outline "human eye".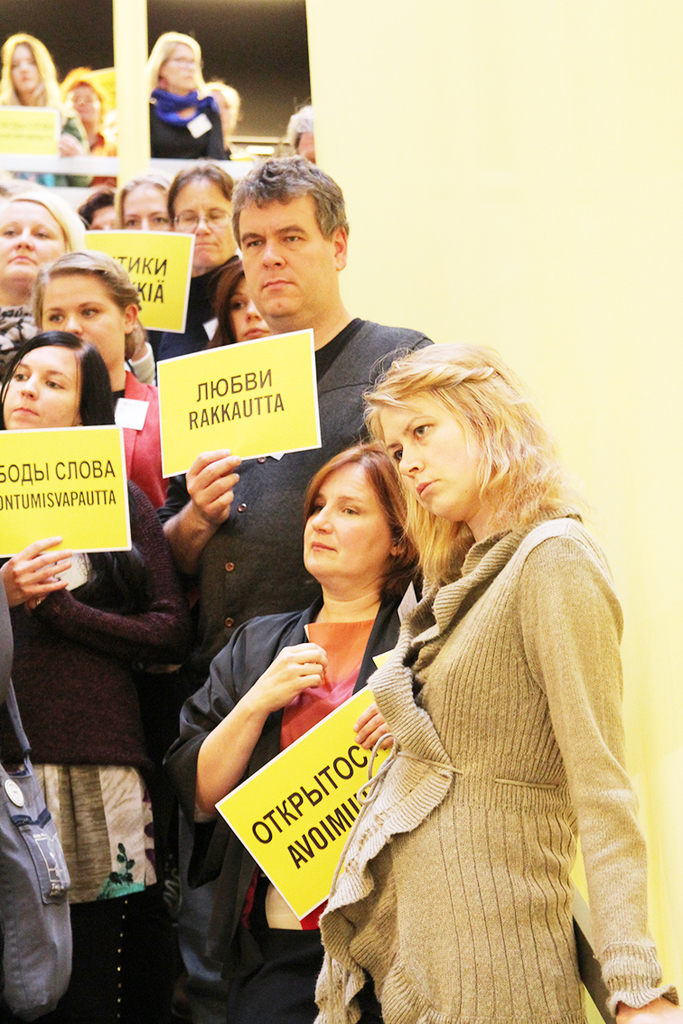
Outline: {"left": 413, "top": 422, "right": 438, "bottom": 442}.
